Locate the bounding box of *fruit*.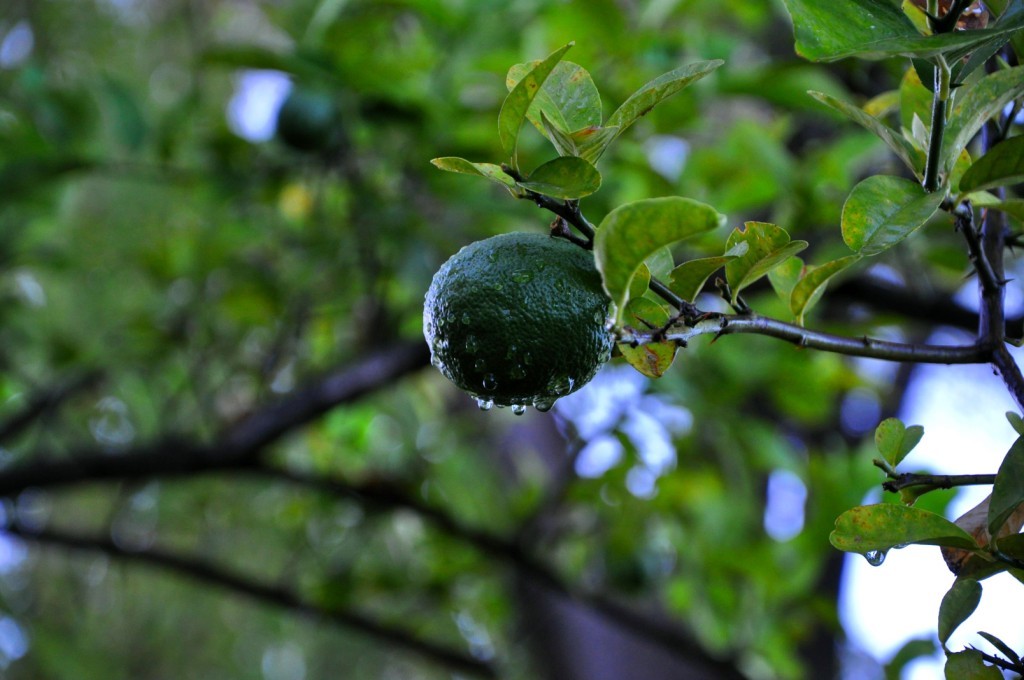
Bounding box: 438 213 631 417.
